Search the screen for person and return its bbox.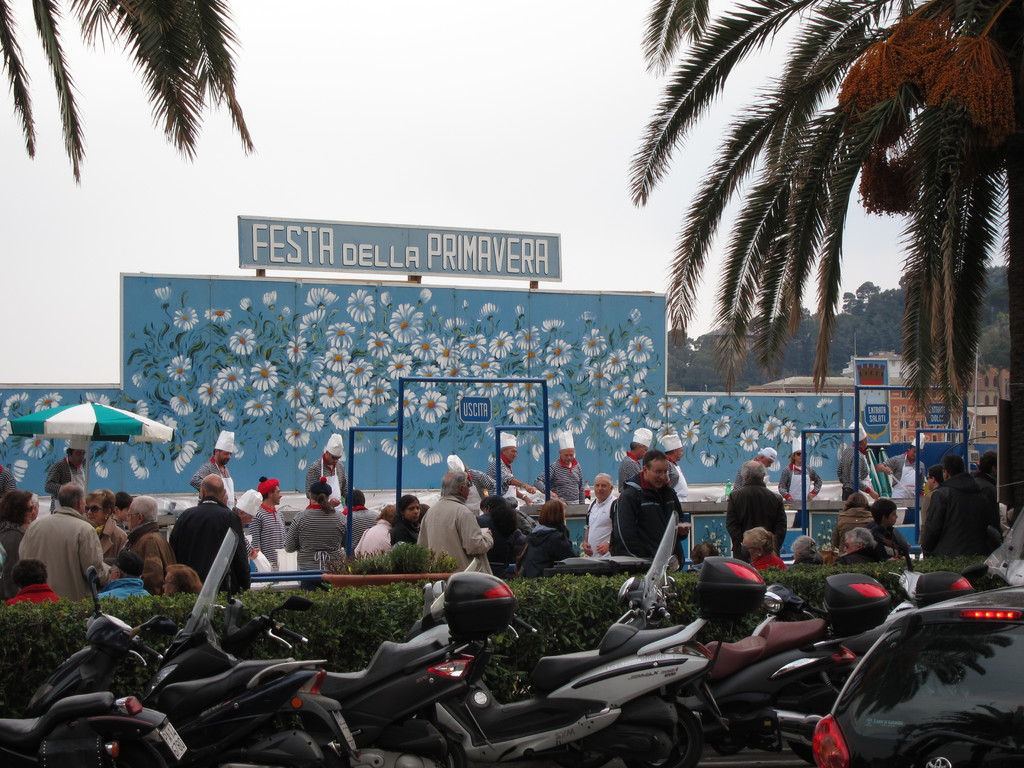
Found: (x1=343, y1=488, x2=379, y2=552).
